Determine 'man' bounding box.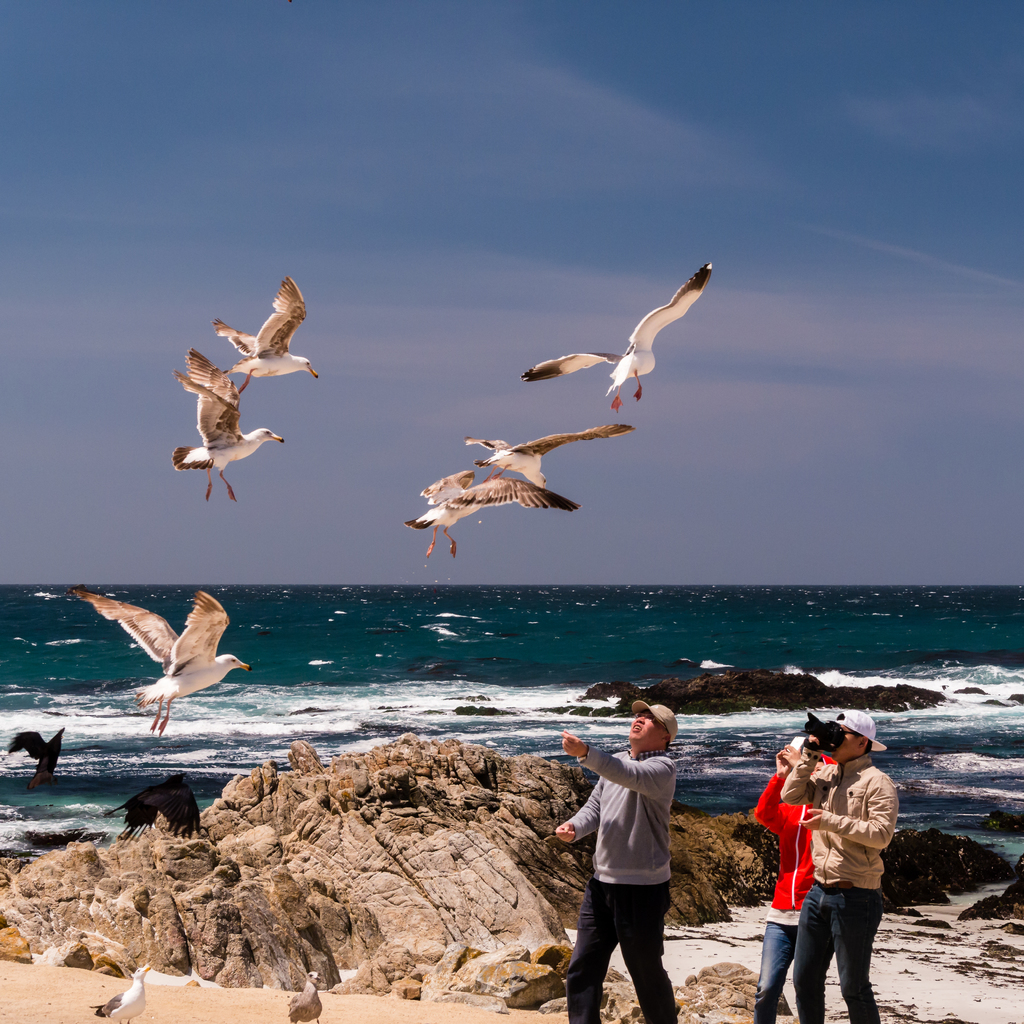
Determined: bbox(776, 706, 897, 1023).
